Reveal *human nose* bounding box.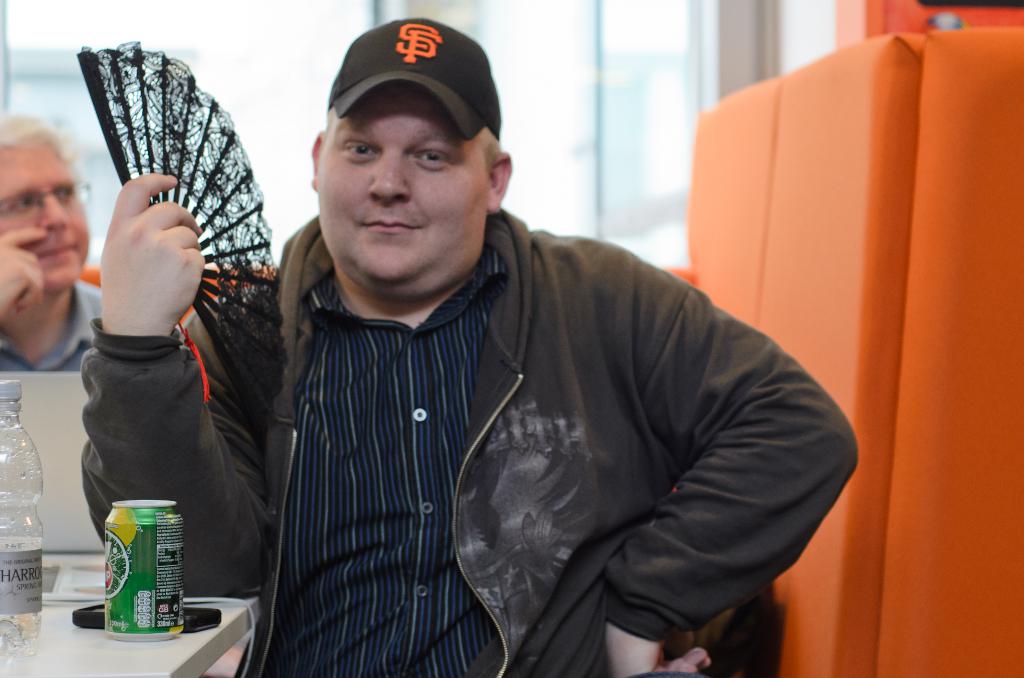
Revealed: 368, 149, 409, 202.
